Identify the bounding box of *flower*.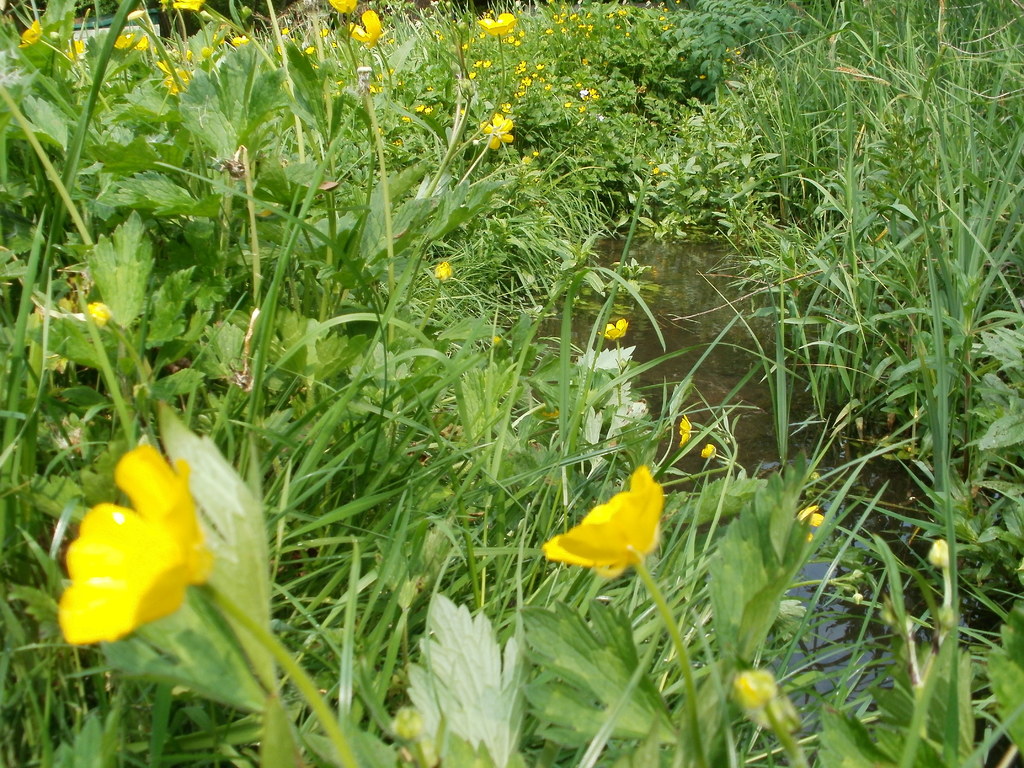
Rect(172, 0, 207, 15).
